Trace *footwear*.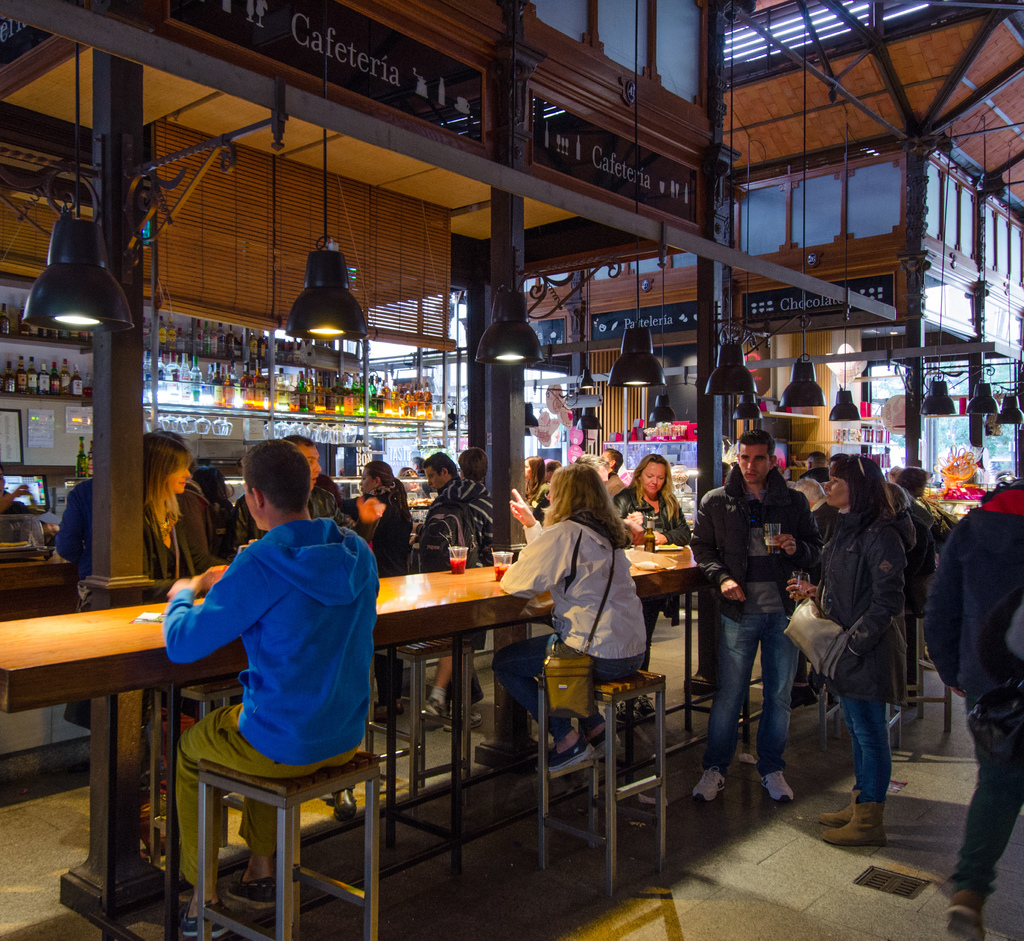
Traced to crop(584, 727, 616, 751).
